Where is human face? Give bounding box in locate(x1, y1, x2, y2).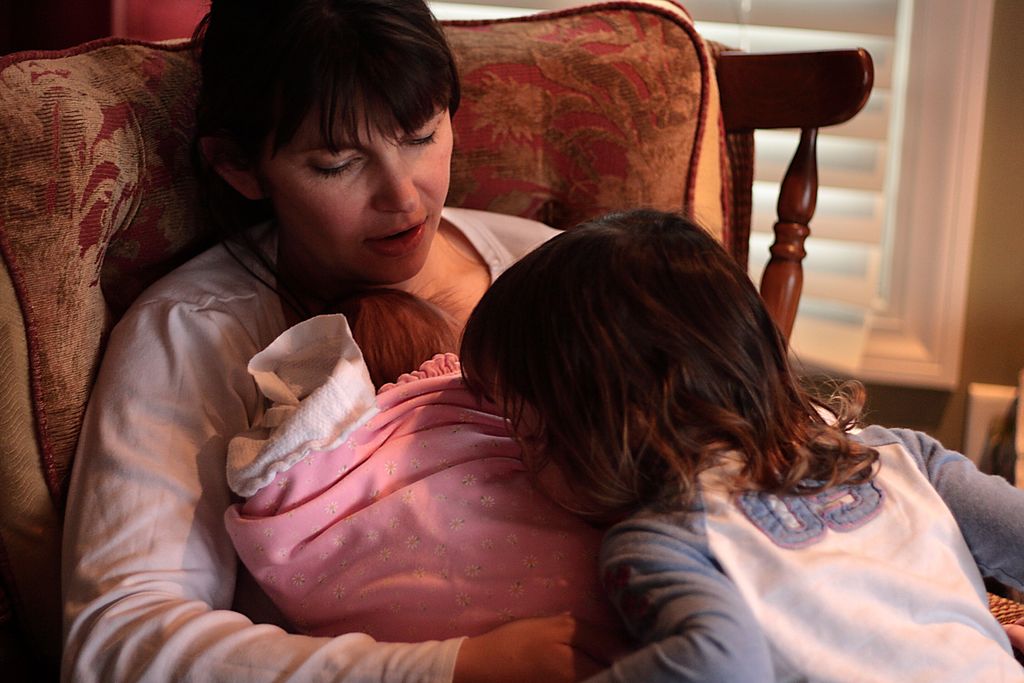
locate(506, 391, 582, 511).
